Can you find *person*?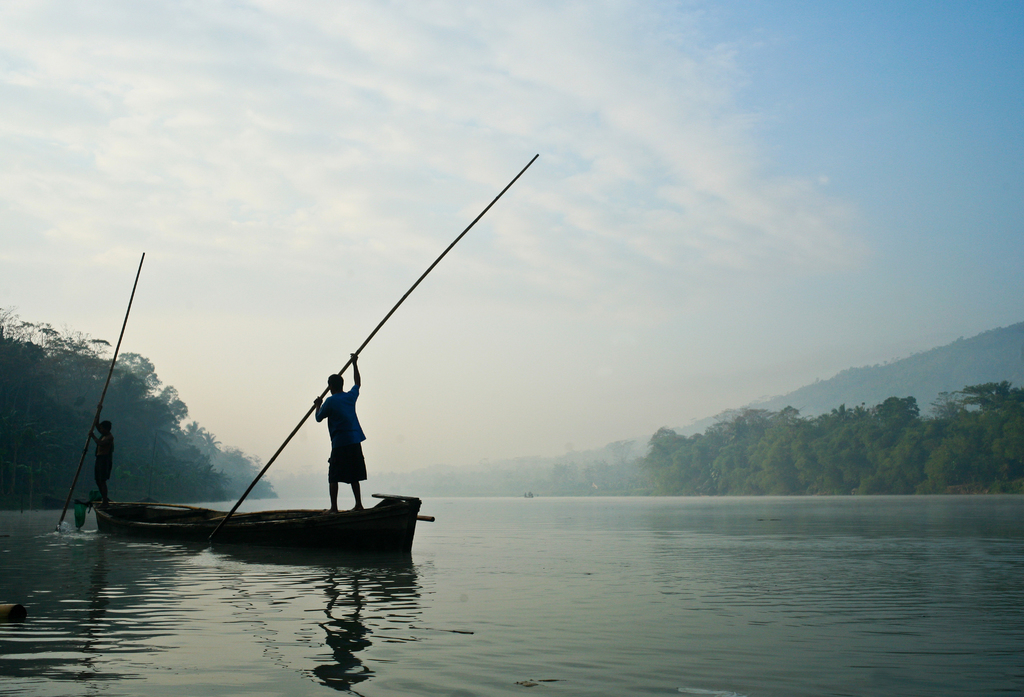
Yes, bounding box: detection(302, 373, 362, 513).
